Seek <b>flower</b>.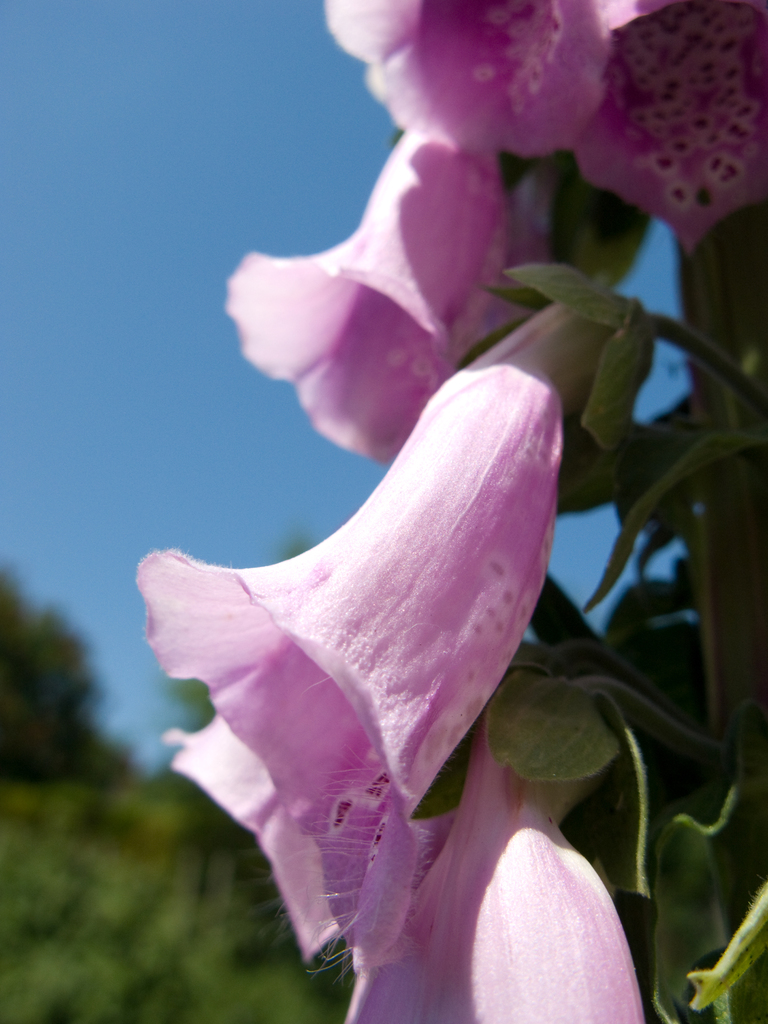
[x1=326, y1=0, x2=674, y2=161].
